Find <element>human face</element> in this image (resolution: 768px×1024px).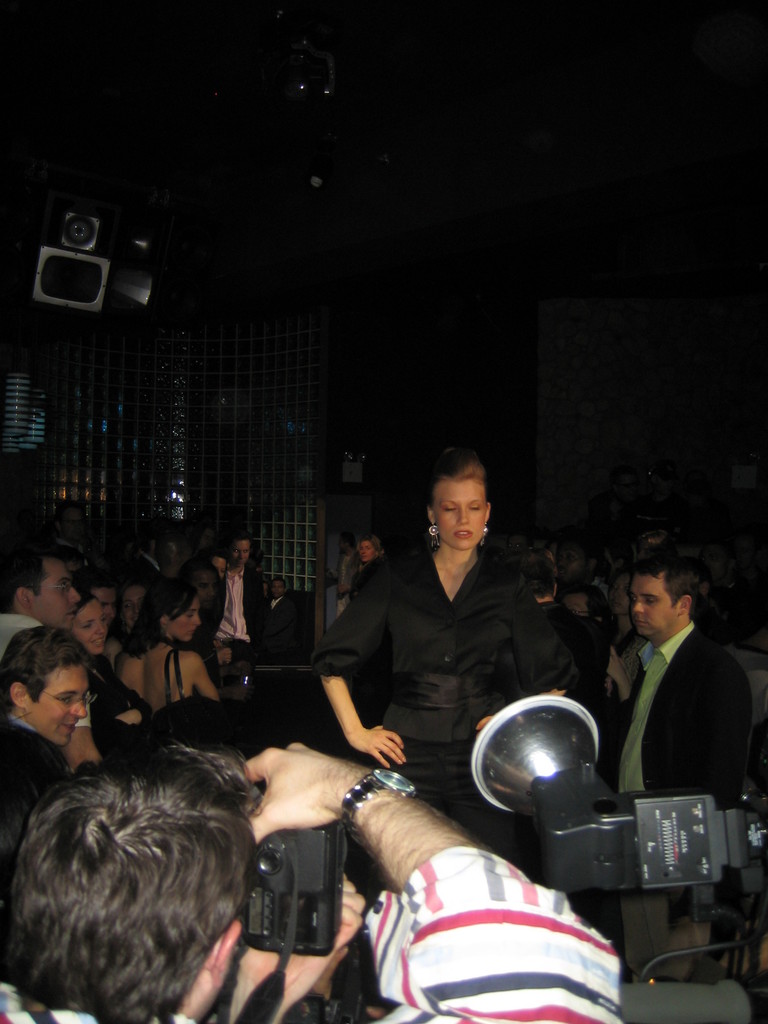
[212, 559, 227, 579].
